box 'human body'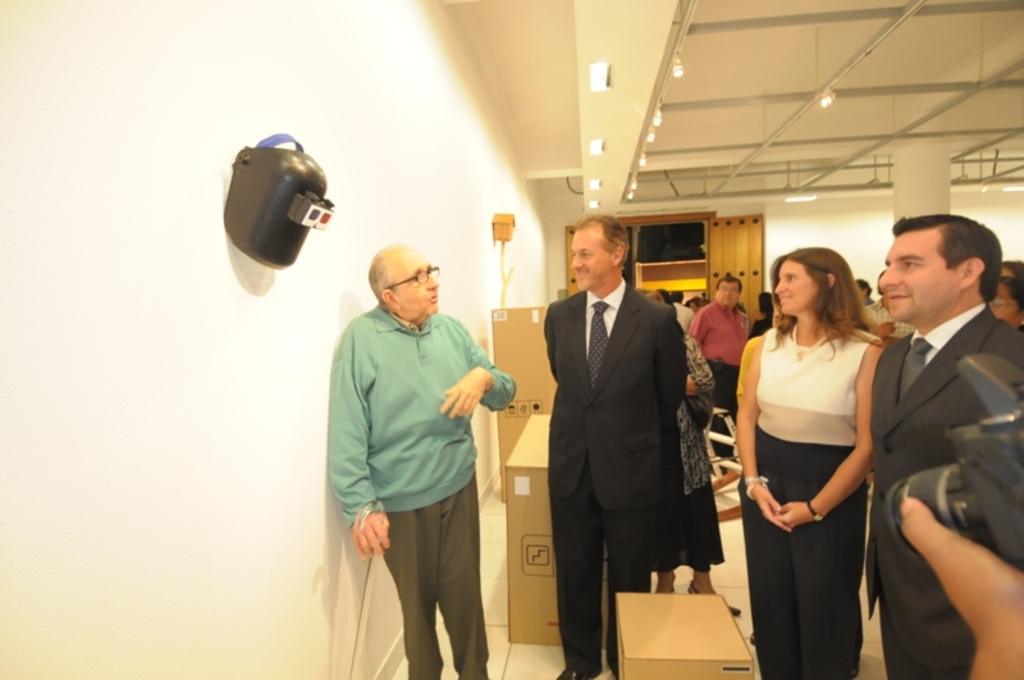
<bbox>329, 304, 518, 679</bbox>
